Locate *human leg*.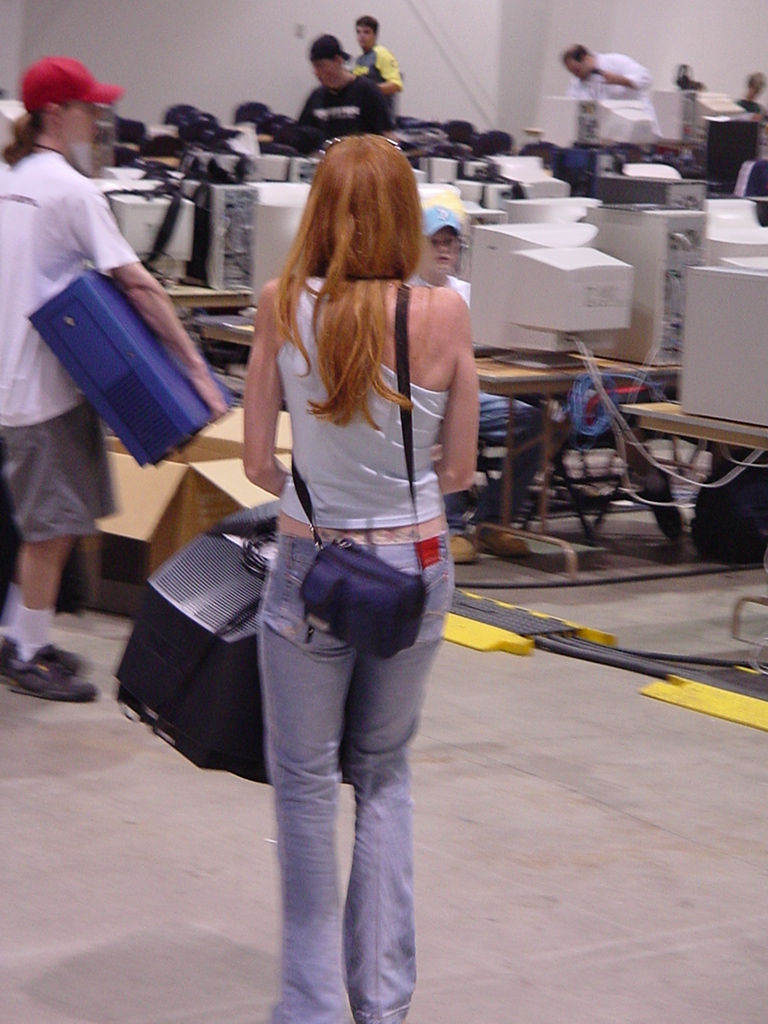
Bounding box: rect(352, 519, 457, 1023).
